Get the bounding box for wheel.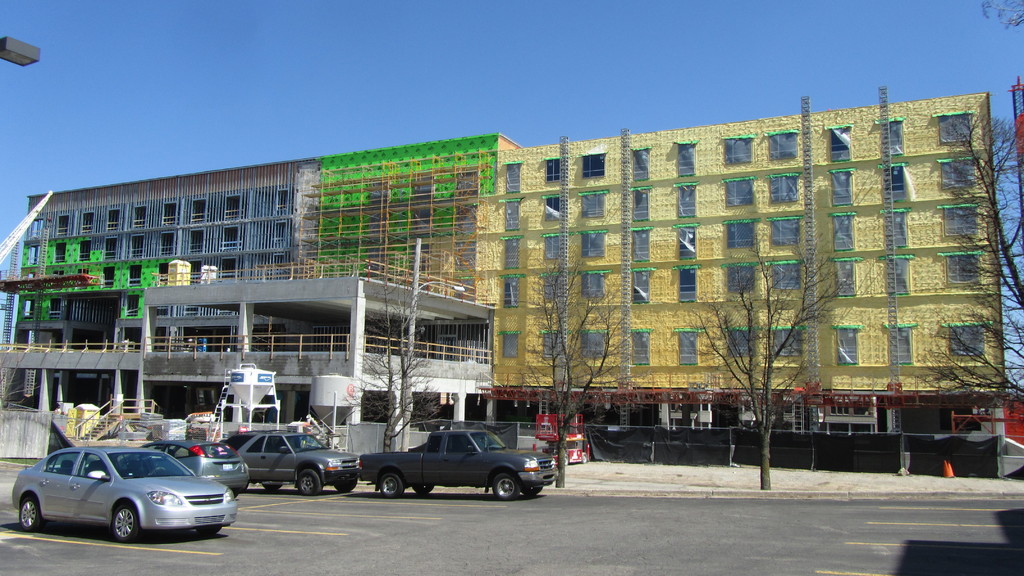
box(409, 483, 434, 495).
